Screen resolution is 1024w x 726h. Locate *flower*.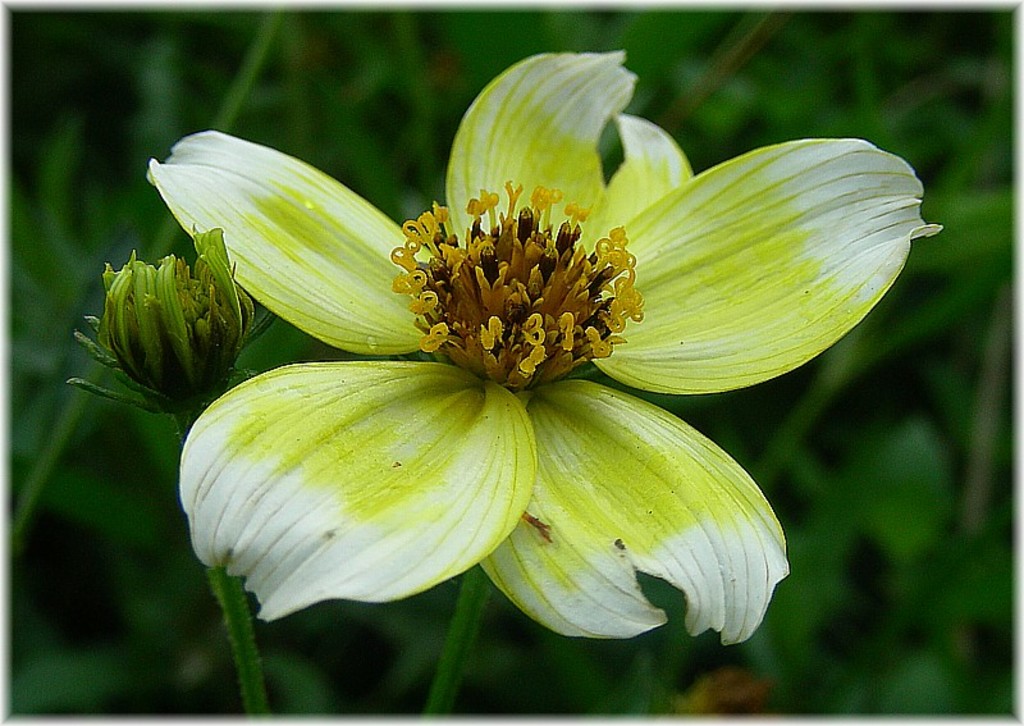
box=[137, 40, 956, 650].
